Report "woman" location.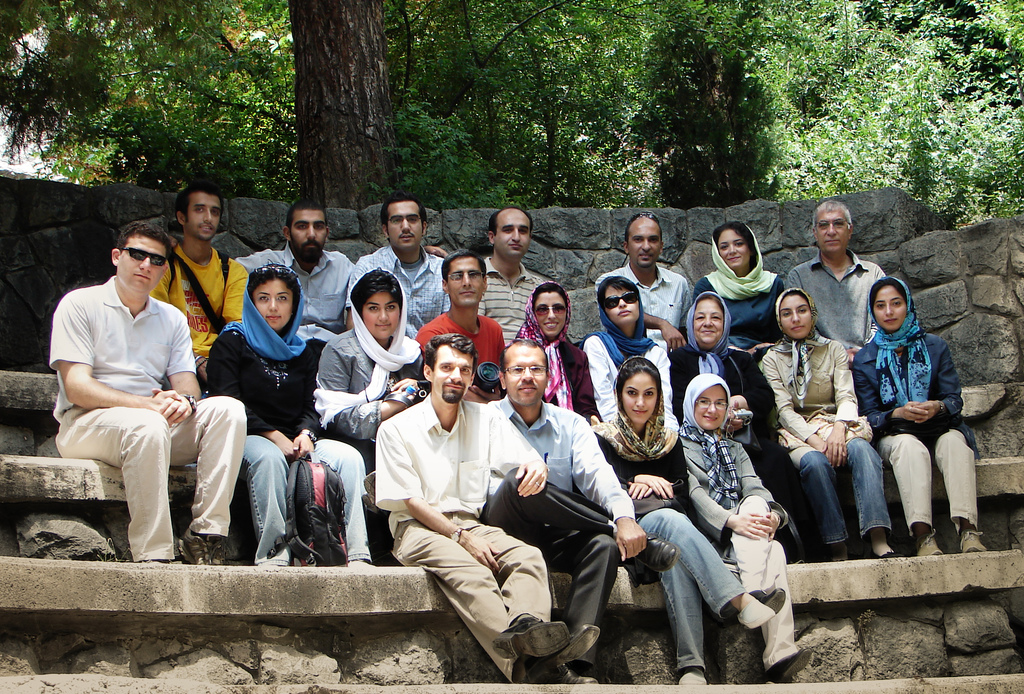
Report: bbox=[669, 288, 812, 559].
